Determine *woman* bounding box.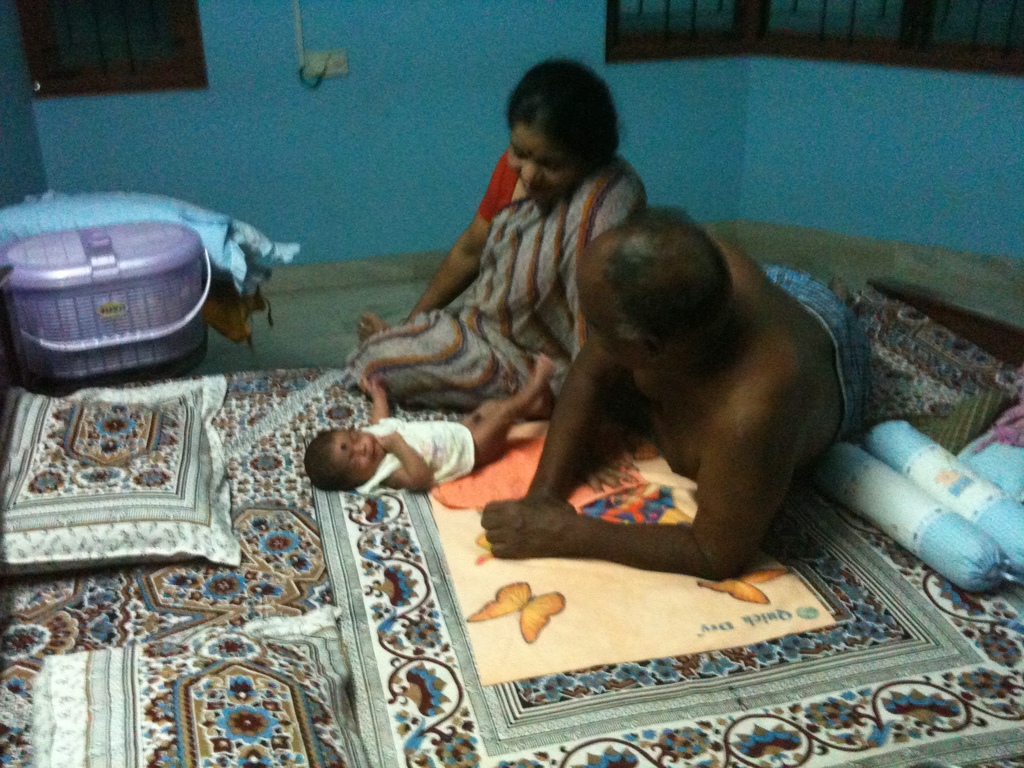
Determined: crop(352, 49, 653, 410).
